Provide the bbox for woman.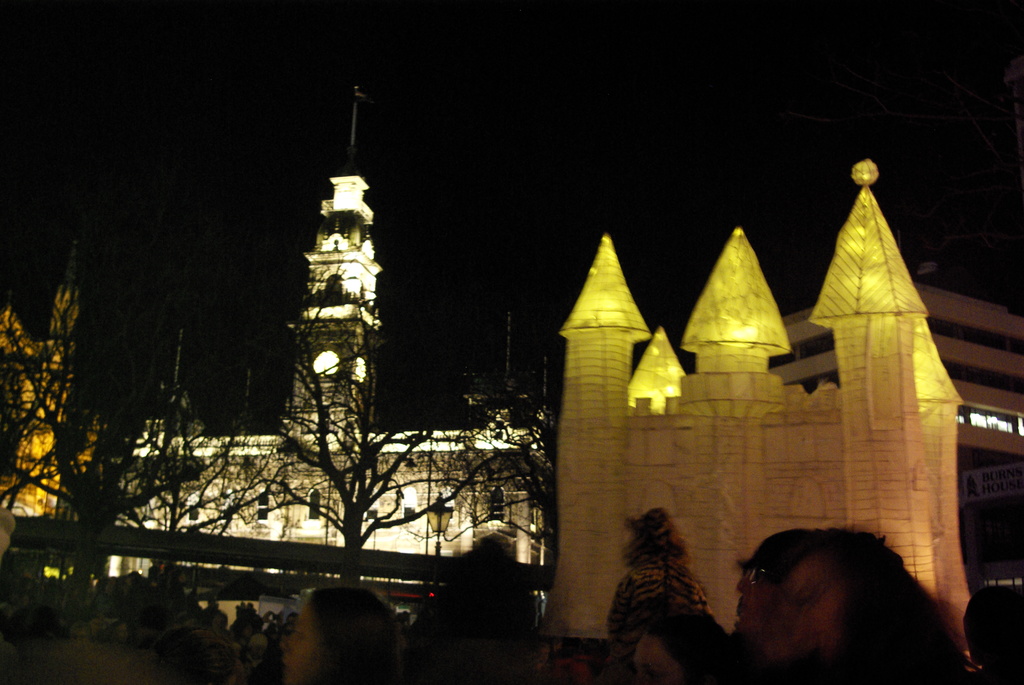
{"left": 278, "top": 585, "right": 424, "bottom": 684}.
